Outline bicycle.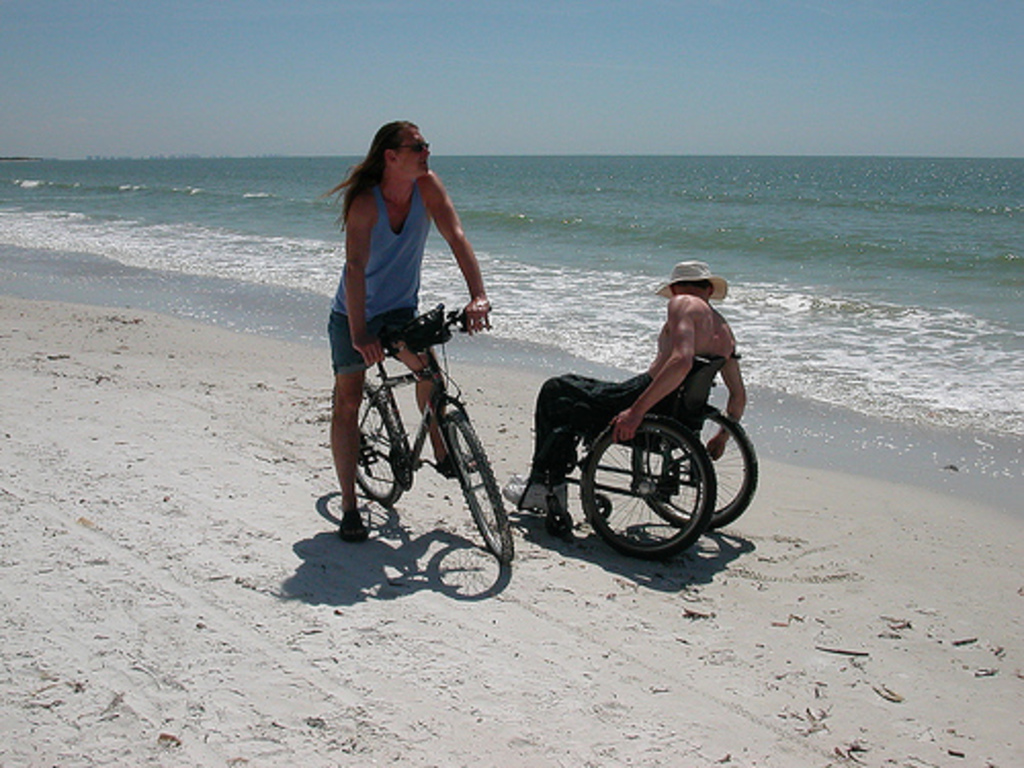
Outline: bbox=(340, 301, 506, 575).
